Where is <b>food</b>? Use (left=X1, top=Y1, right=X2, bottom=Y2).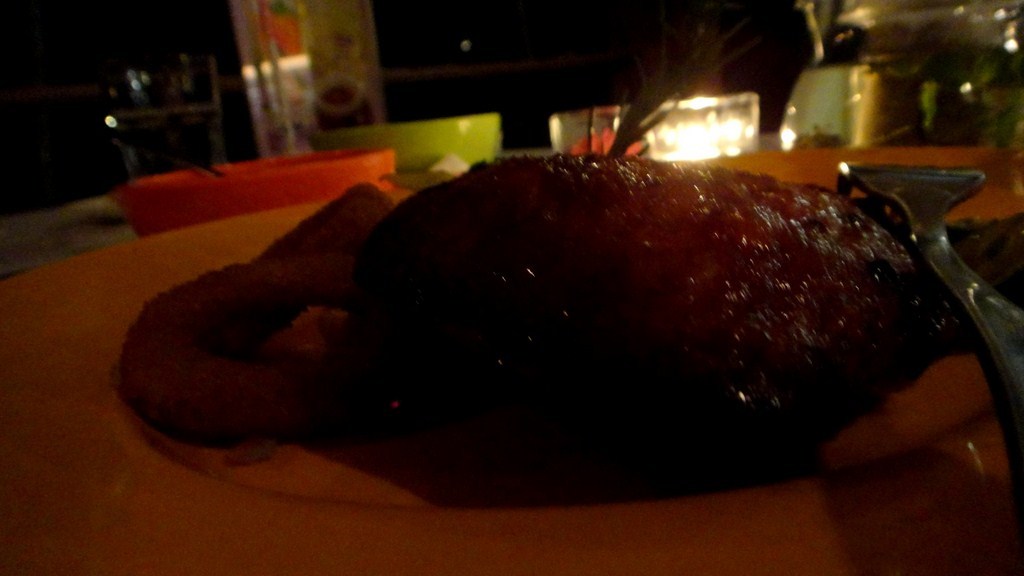
(left=184, top=170, right=1010, bottom=481).
